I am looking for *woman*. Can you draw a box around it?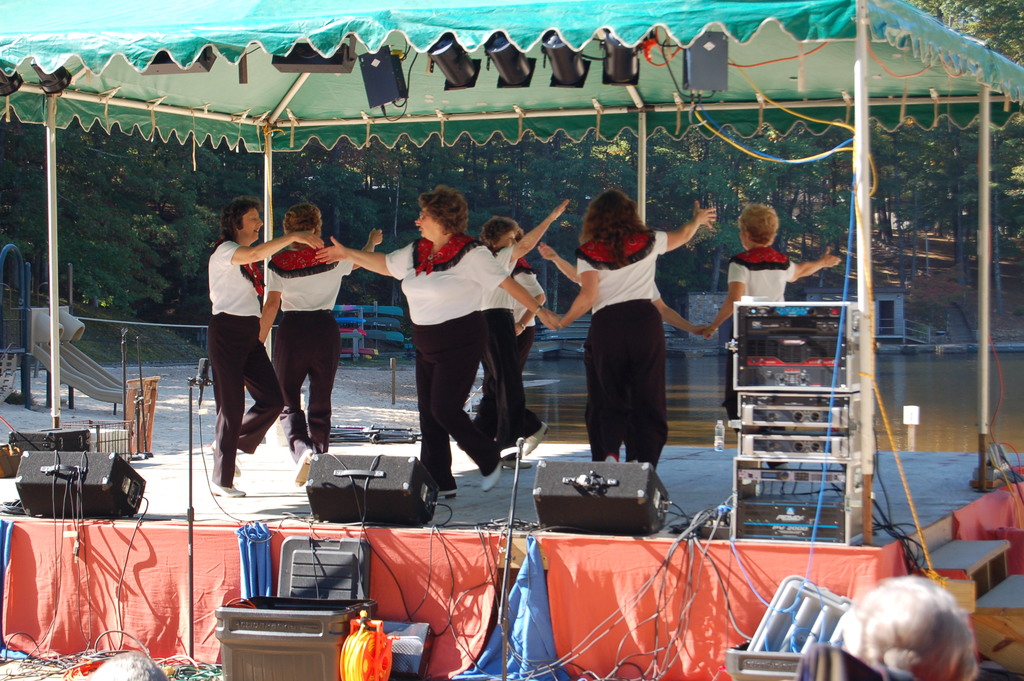
Sure, the bounding box is left=700, top=201, right=844, bottom=429.
